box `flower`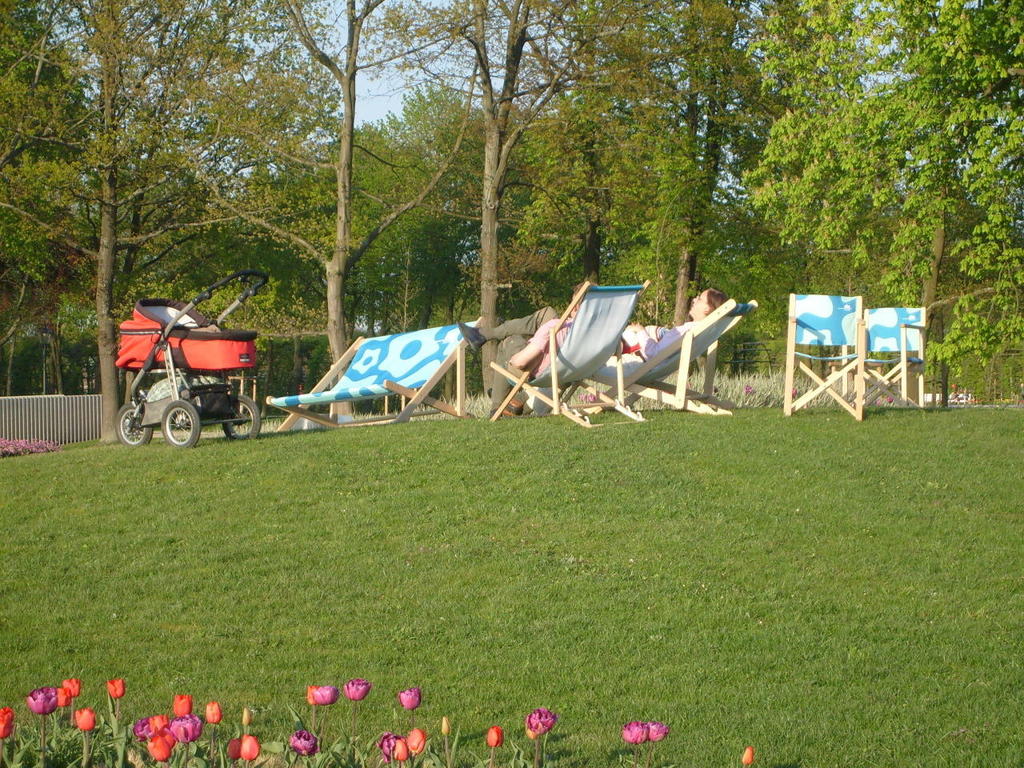
x1=0 y1=707 x2=14 y2=738
